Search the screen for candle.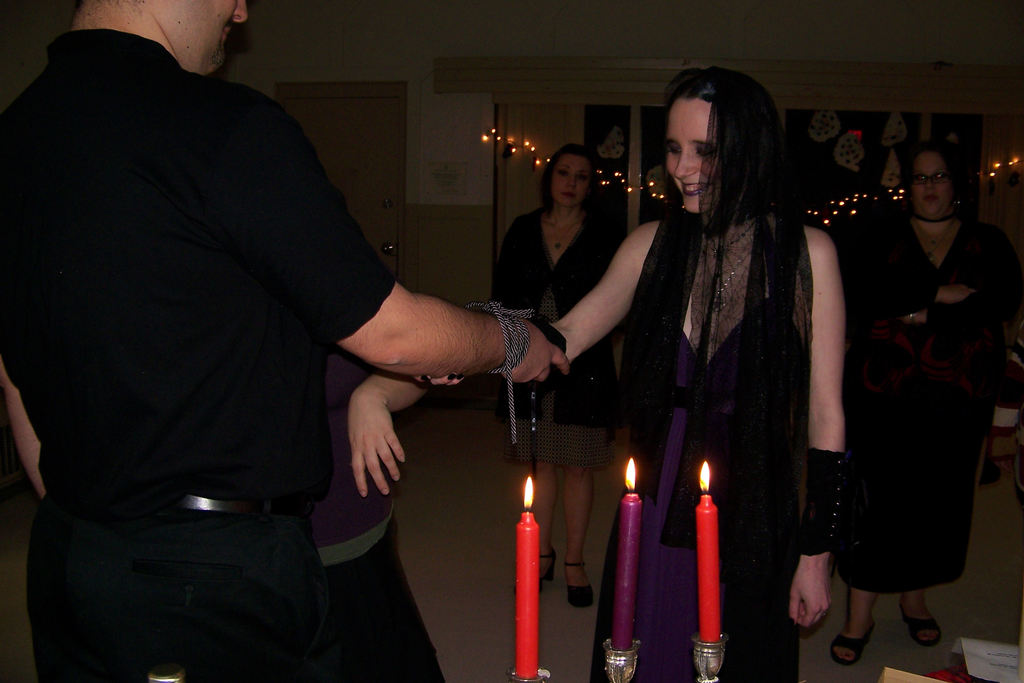
Found at (699, 460, 721, 644).
